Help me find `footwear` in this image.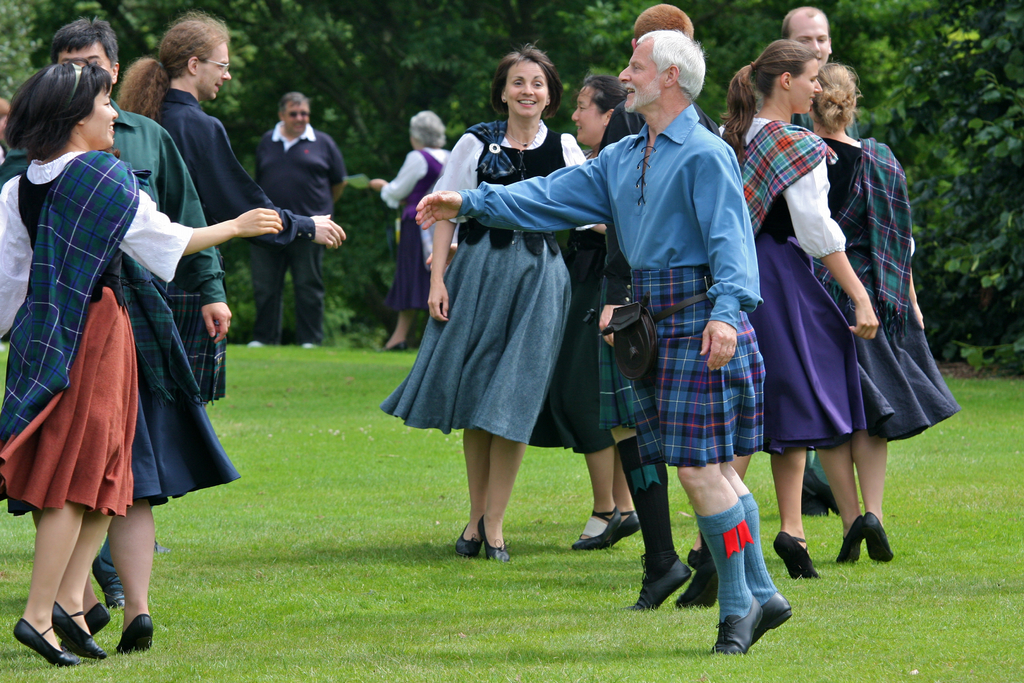
Found it: x1=152 y1=536 x2=172 y2=550.
